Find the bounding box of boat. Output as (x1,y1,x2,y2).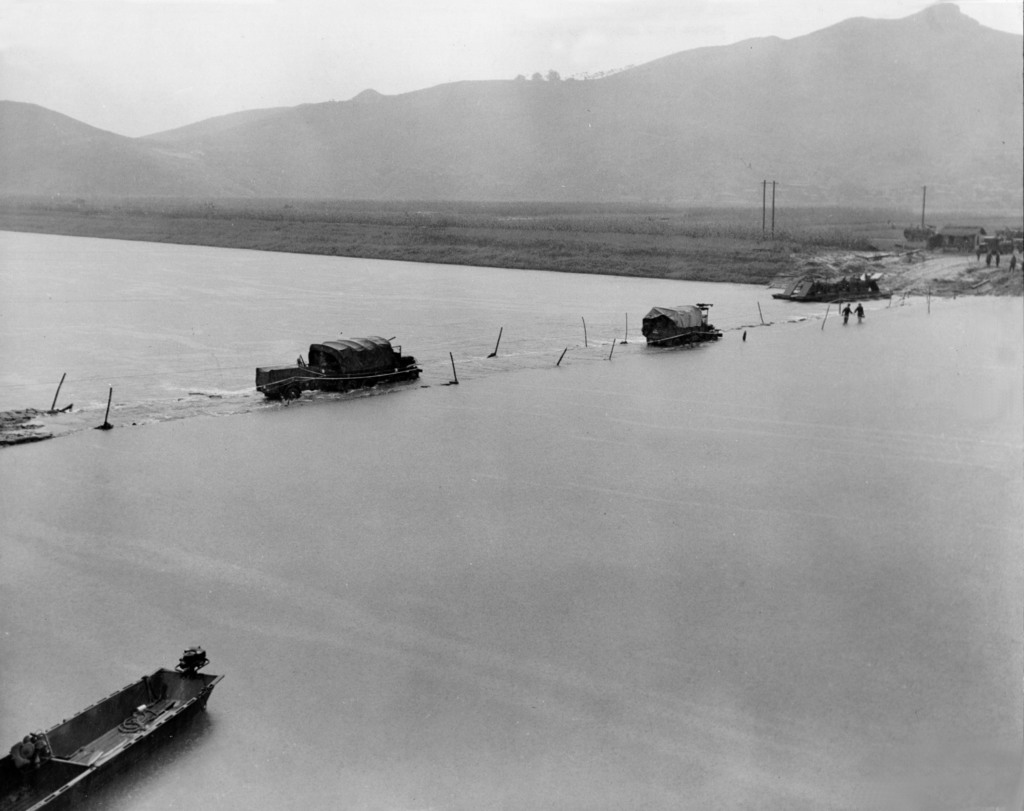
(248,327,422,406).
